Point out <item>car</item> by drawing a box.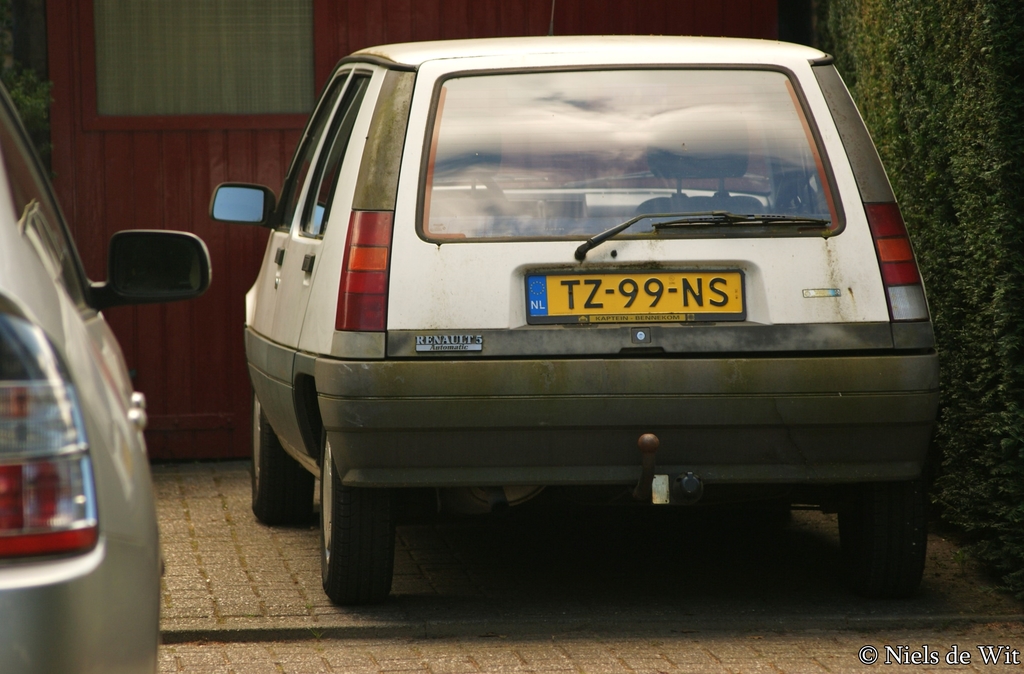
rect(224, 15, 948, 623).
